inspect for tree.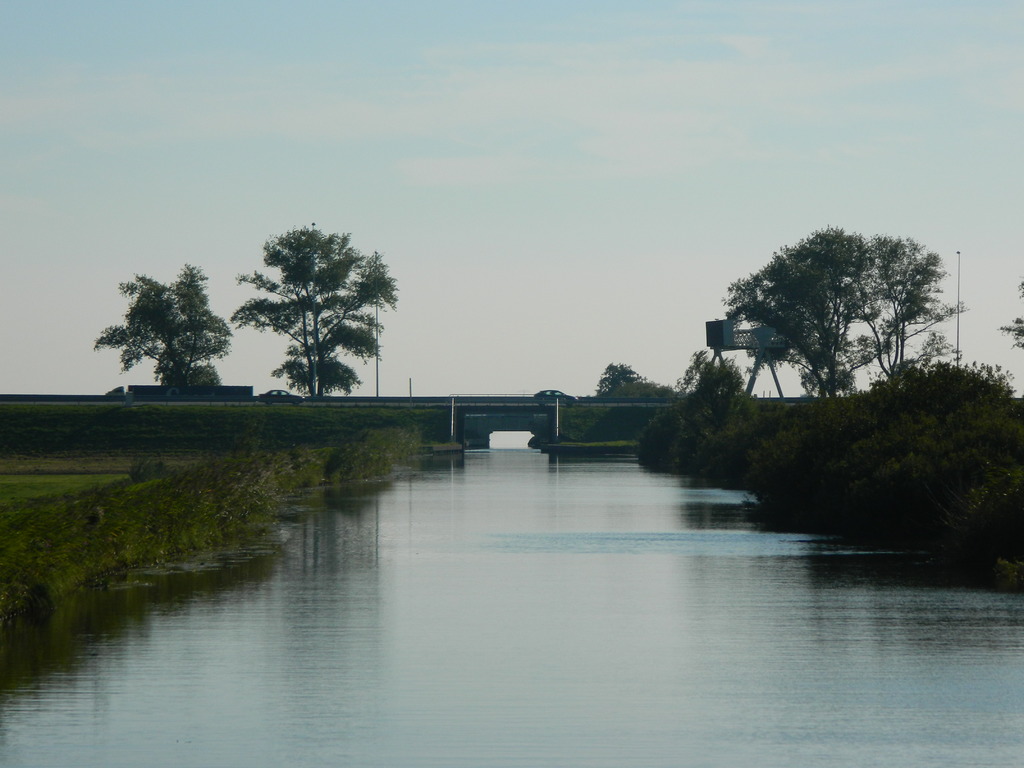
Inspection: 236/209/390/404.
